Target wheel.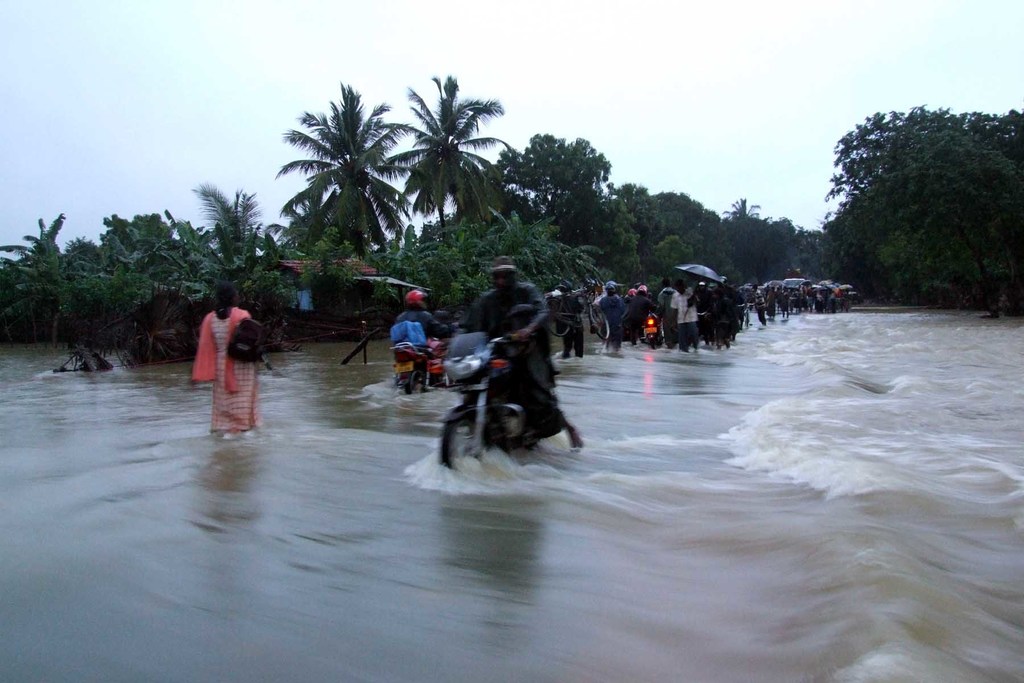
Target region: locate(404, 372, 429, 395).
